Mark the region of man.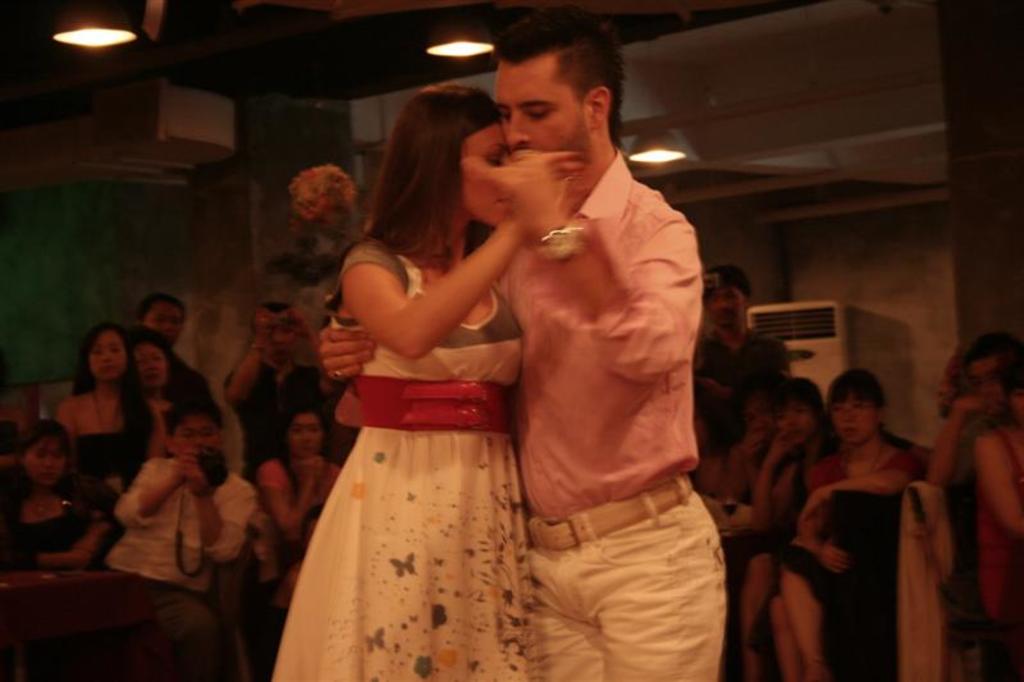
Region: 443,35,750,662.
